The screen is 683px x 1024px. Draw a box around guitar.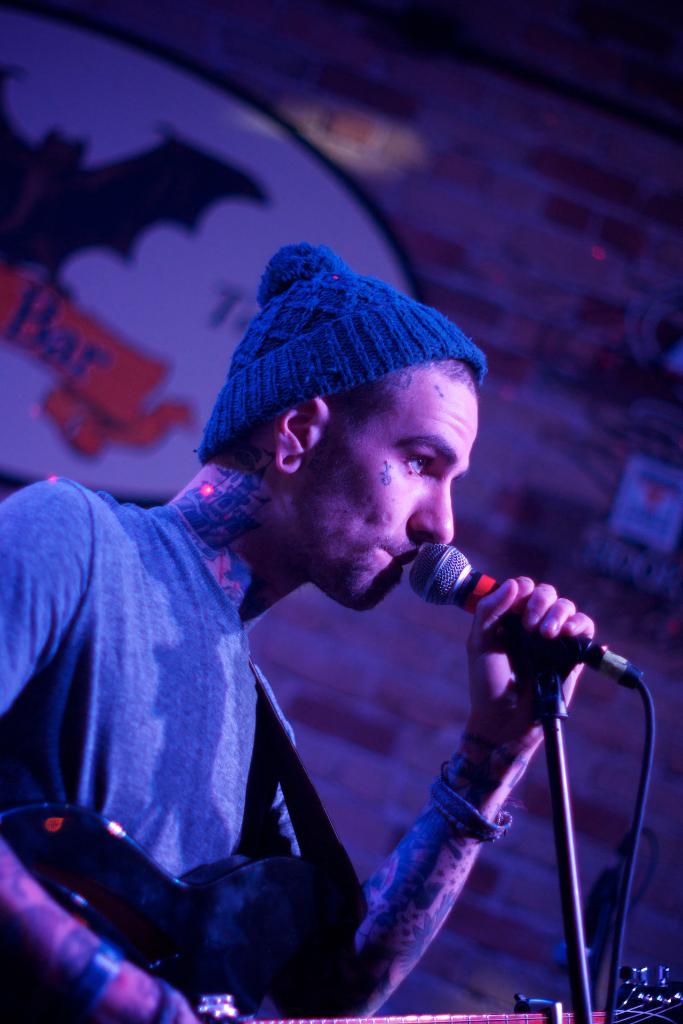
crop(0, 802, 682, 1023).
